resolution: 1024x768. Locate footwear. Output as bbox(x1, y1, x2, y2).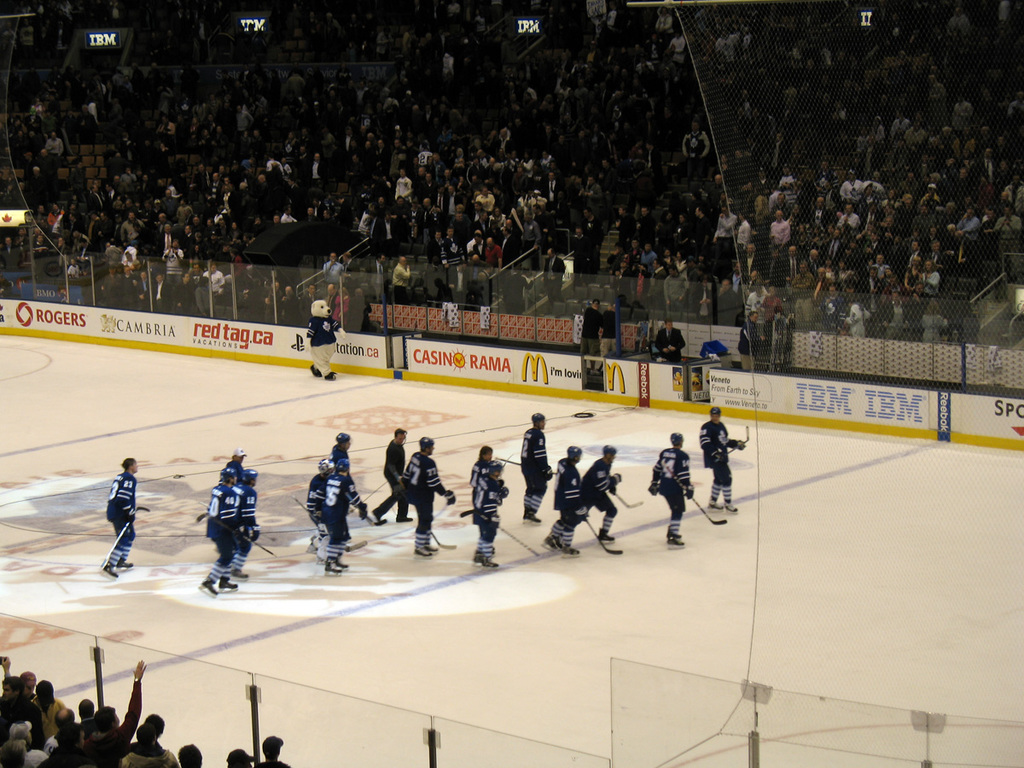
bbox(369, 504, 381, 521).
